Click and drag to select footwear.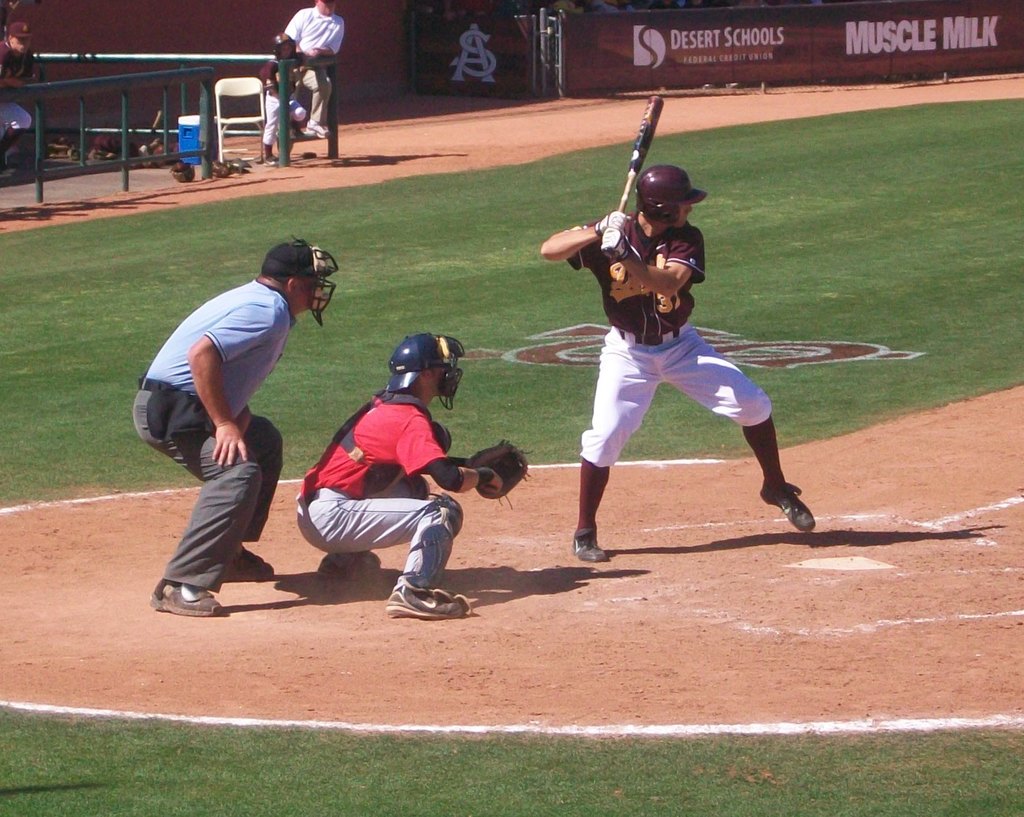
Selection: Rect(303, 117, 330, 142).
